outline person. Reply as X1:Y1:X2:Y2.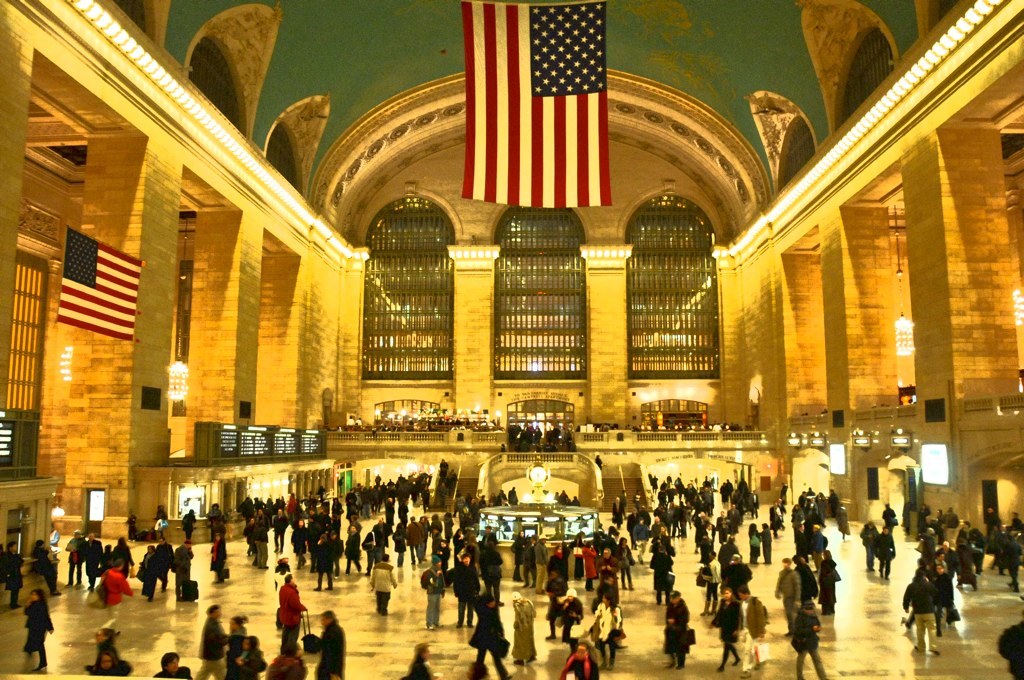
158:538:178:591.
